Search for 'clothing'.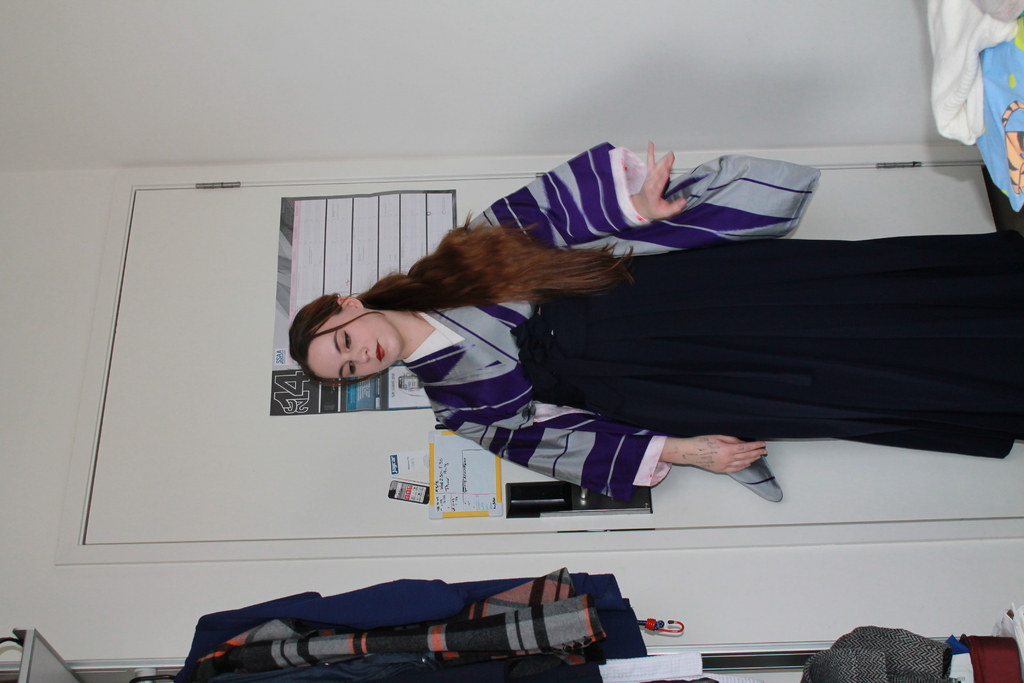
Found at BBox(417, 148, 1002, 477).
